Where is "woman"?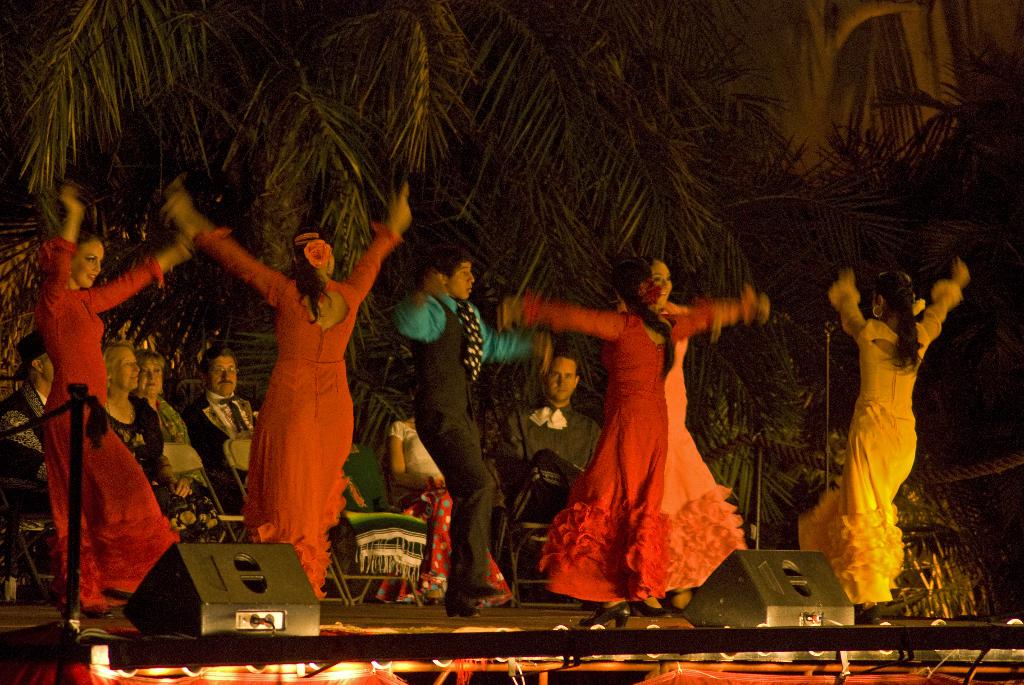
[33,179,199,612].
